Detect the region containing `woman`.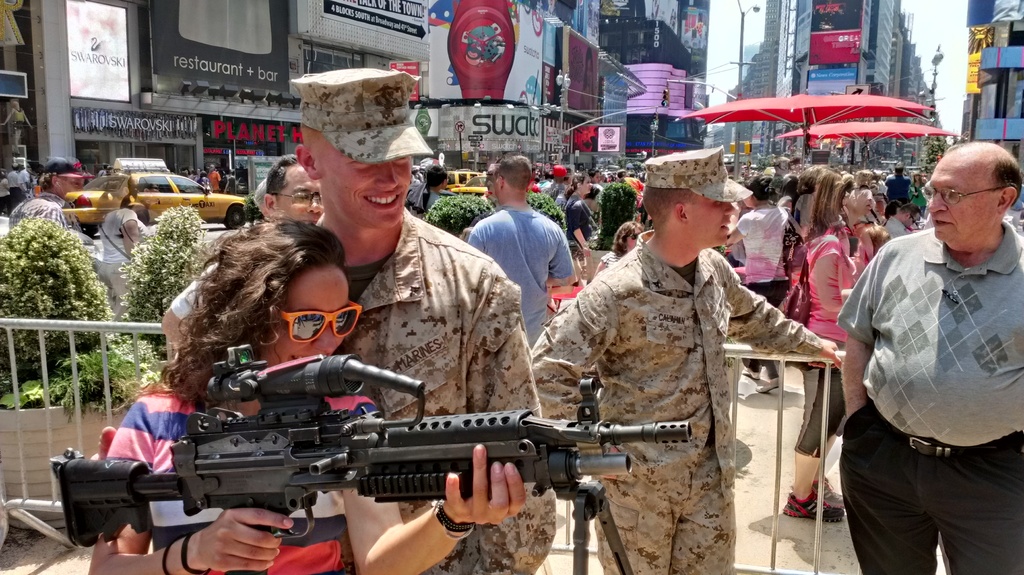
(562, 170, 598, 275).
